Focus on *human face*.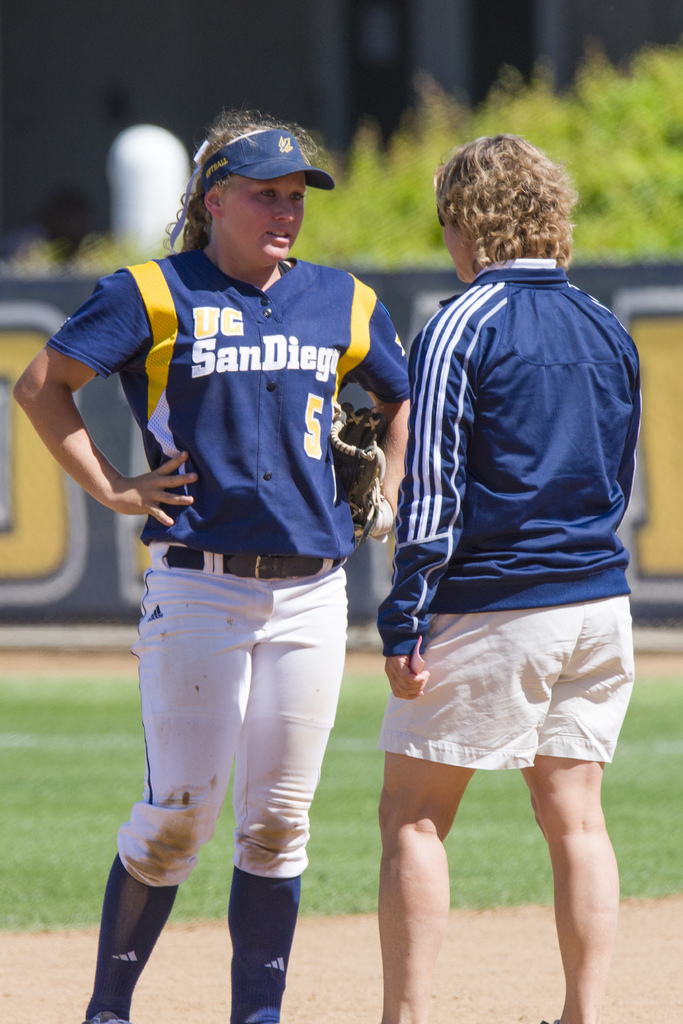
Focused at l=441, t=204, r=468, b=282.
